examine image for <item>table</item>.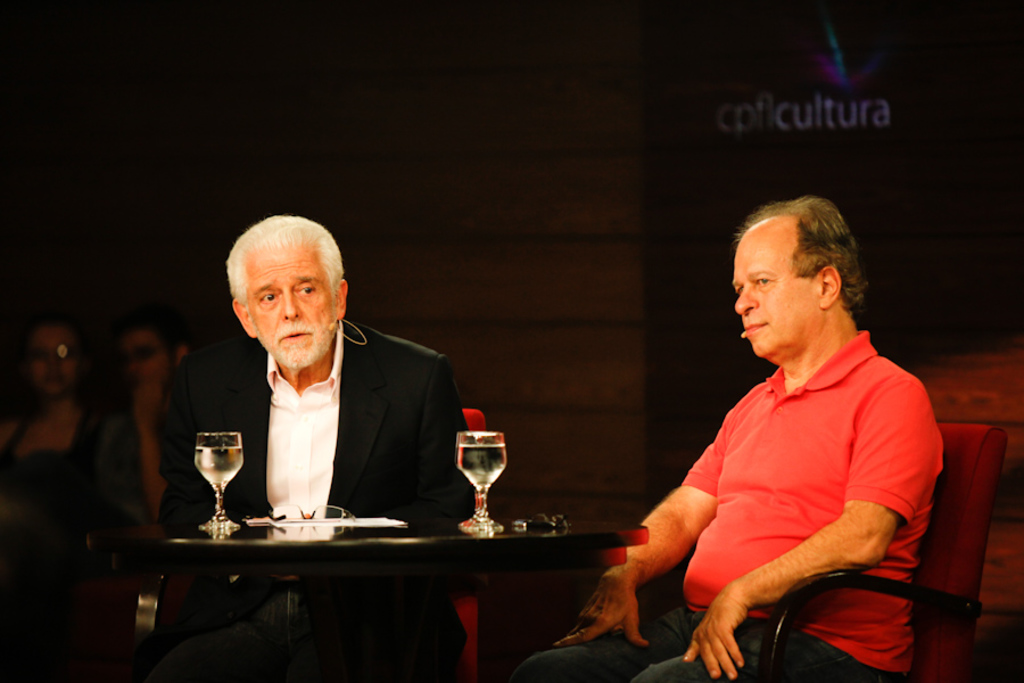
Examination result: box=[164, 517, 603, 682].
